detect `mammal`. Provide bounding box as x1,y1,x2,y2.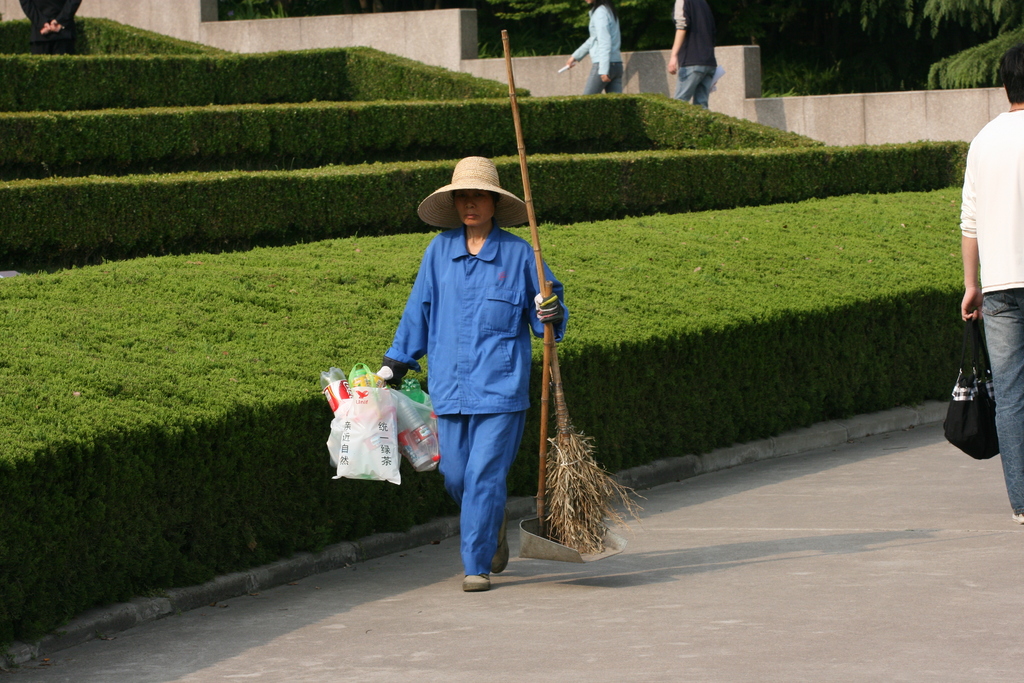
17,0,80,47.
